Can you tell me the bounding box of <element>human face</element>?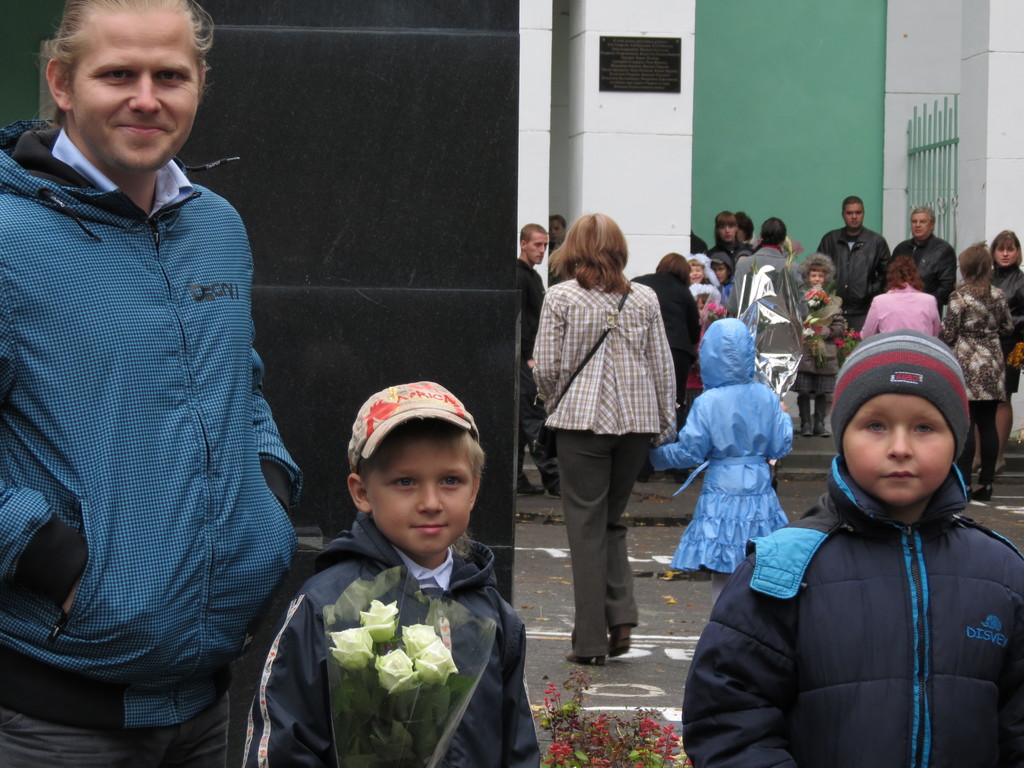
367:435:474:554.
